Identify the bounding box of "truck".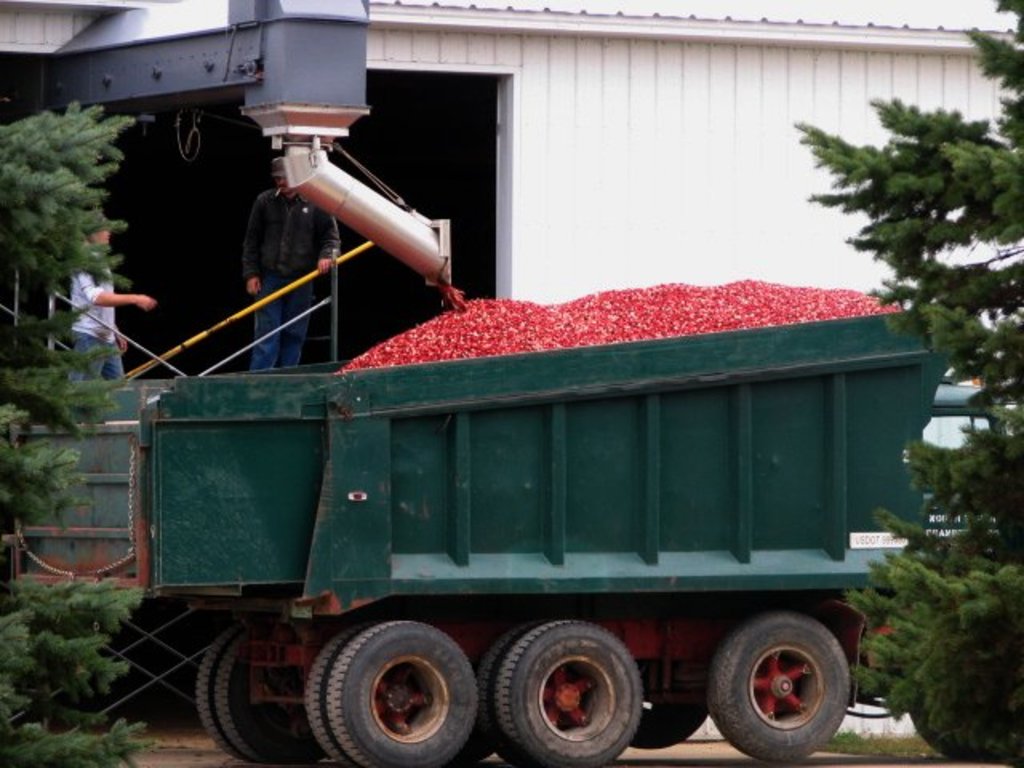
x1=83, y1=290, x2=973, y2=767.
